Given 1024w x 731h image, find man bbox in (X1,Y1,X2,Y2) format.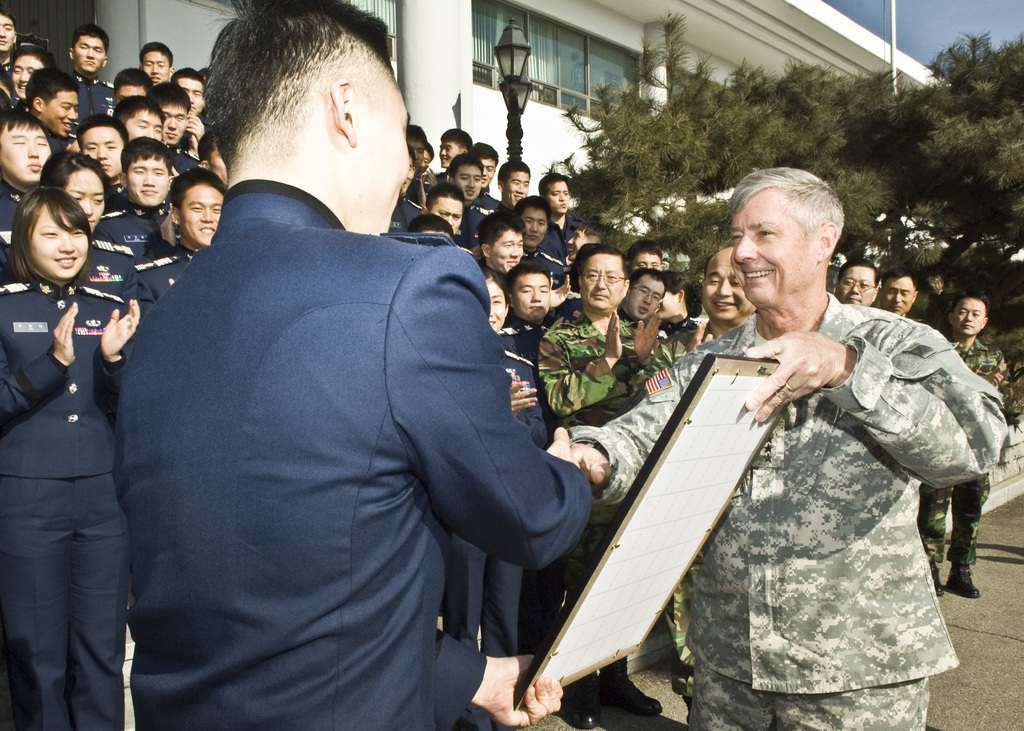
(556,165,1003,730).
